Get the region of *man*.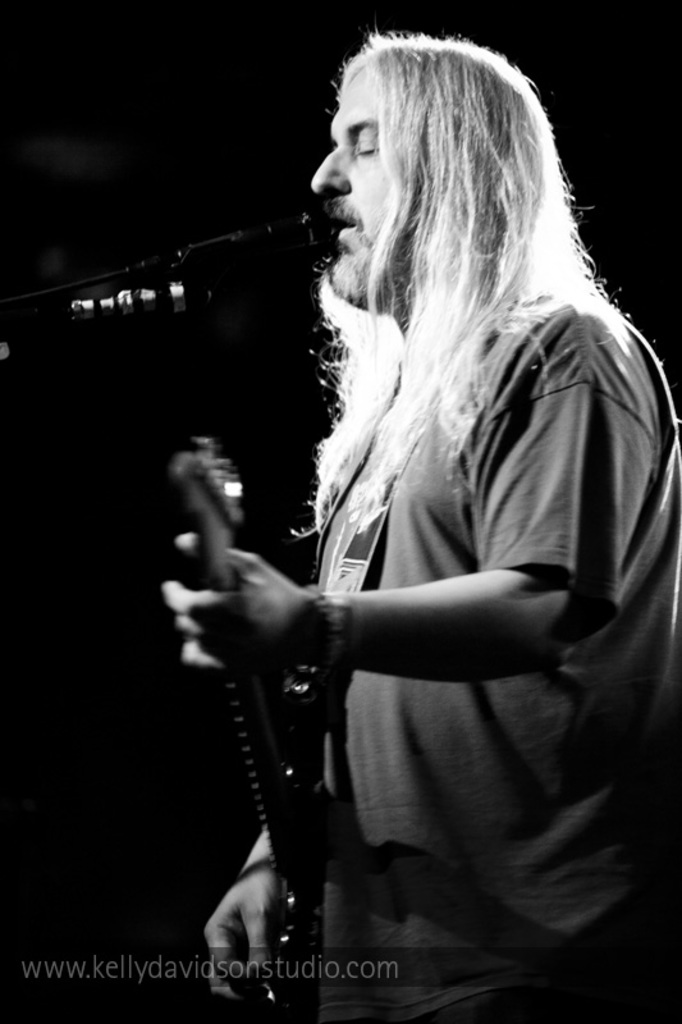
{"left": 157, "top": 45, "right": 646, "bottom": 987}.
